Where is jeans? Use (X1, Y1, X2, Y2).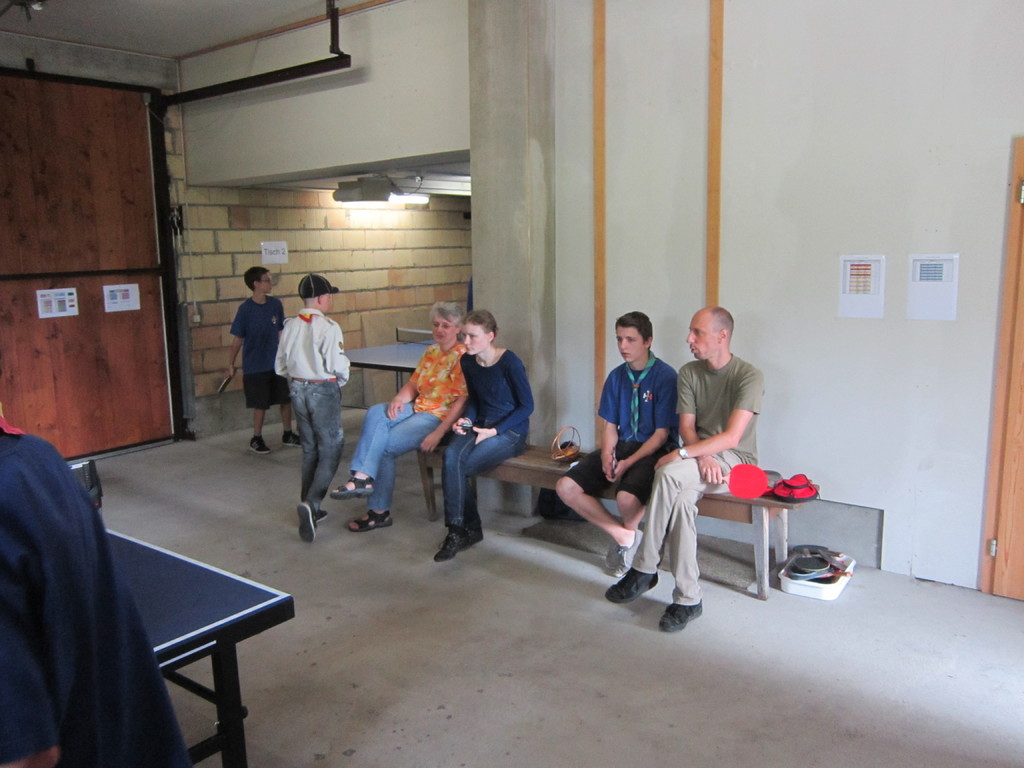
(637, 454, 746, 602).
